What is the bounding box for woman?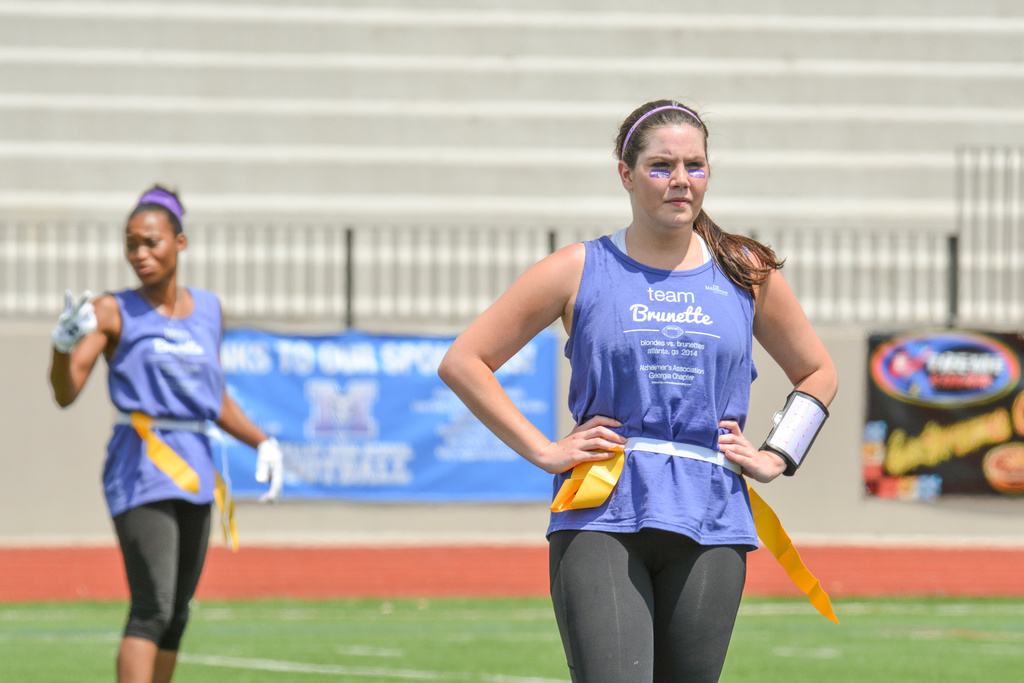
detection(463, 126, 844, 648).
